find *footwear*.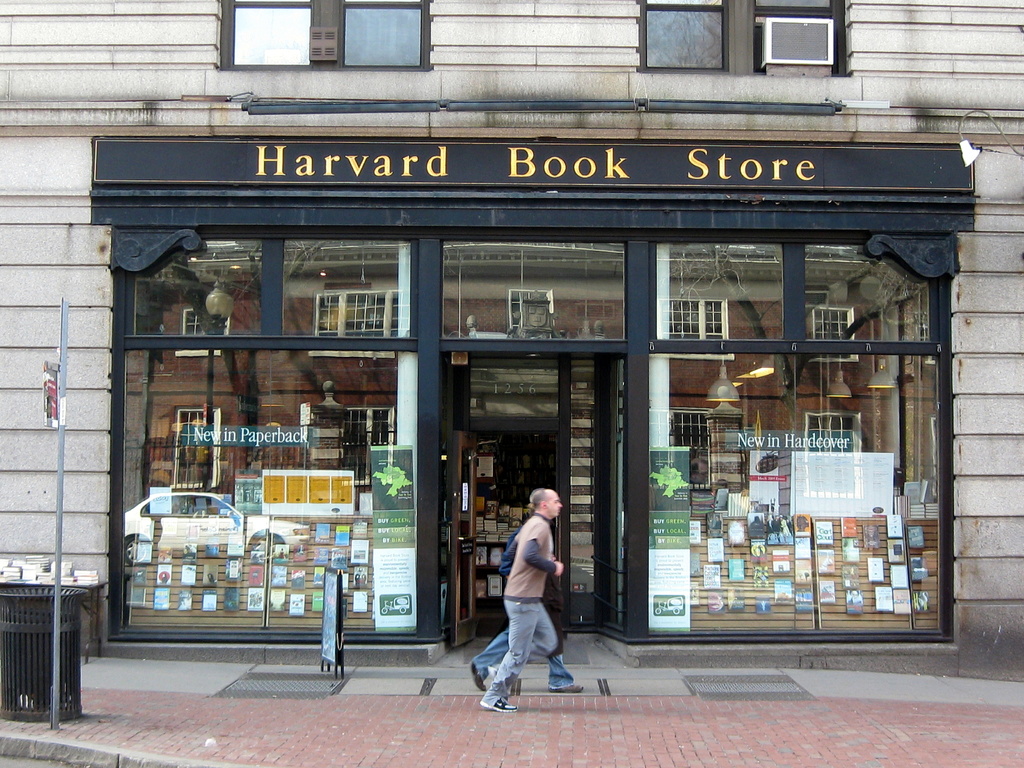
box=[469, 662, 489, 693].
